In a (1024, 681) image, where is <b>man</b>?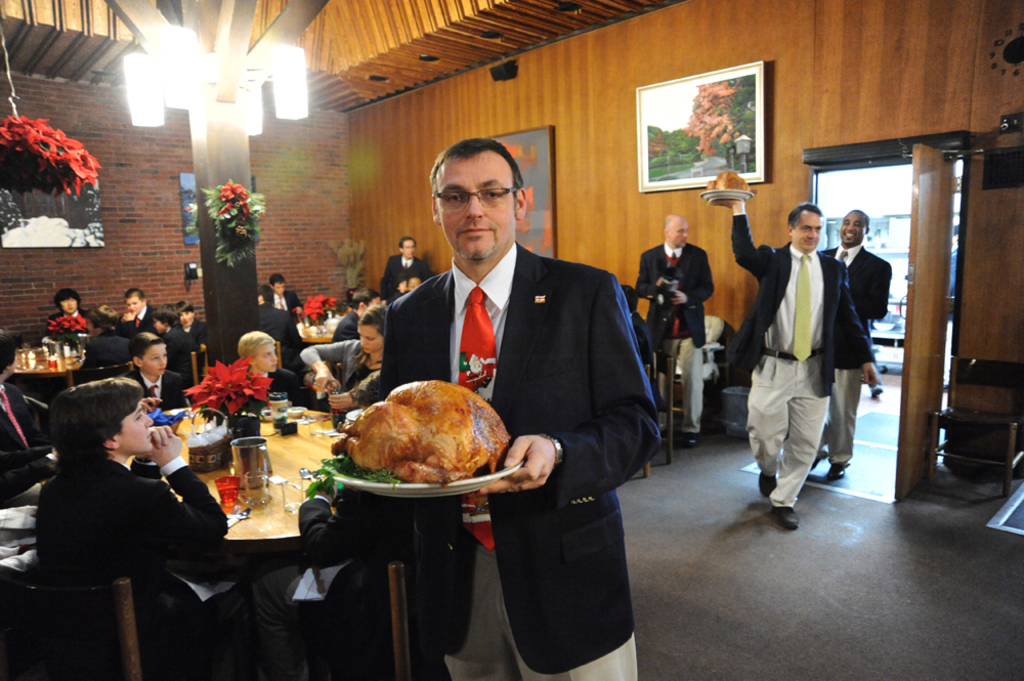
0:329:63:511.
